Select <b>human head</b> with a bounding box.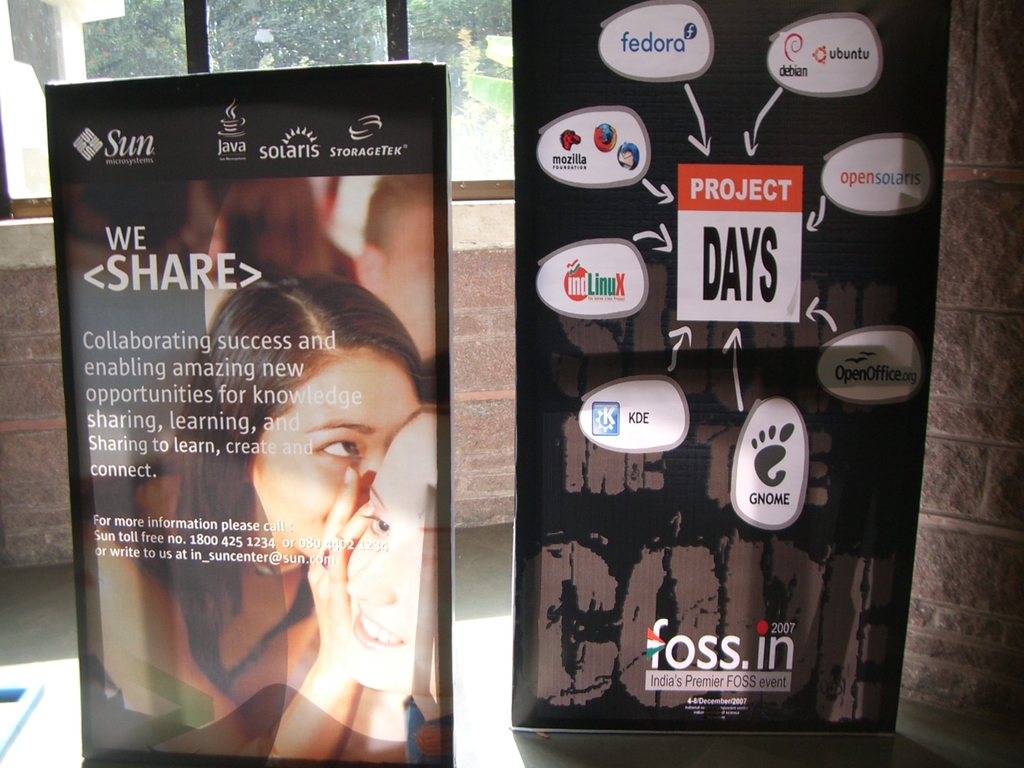
x1=340, y1=405, x2=442, y2=687.
